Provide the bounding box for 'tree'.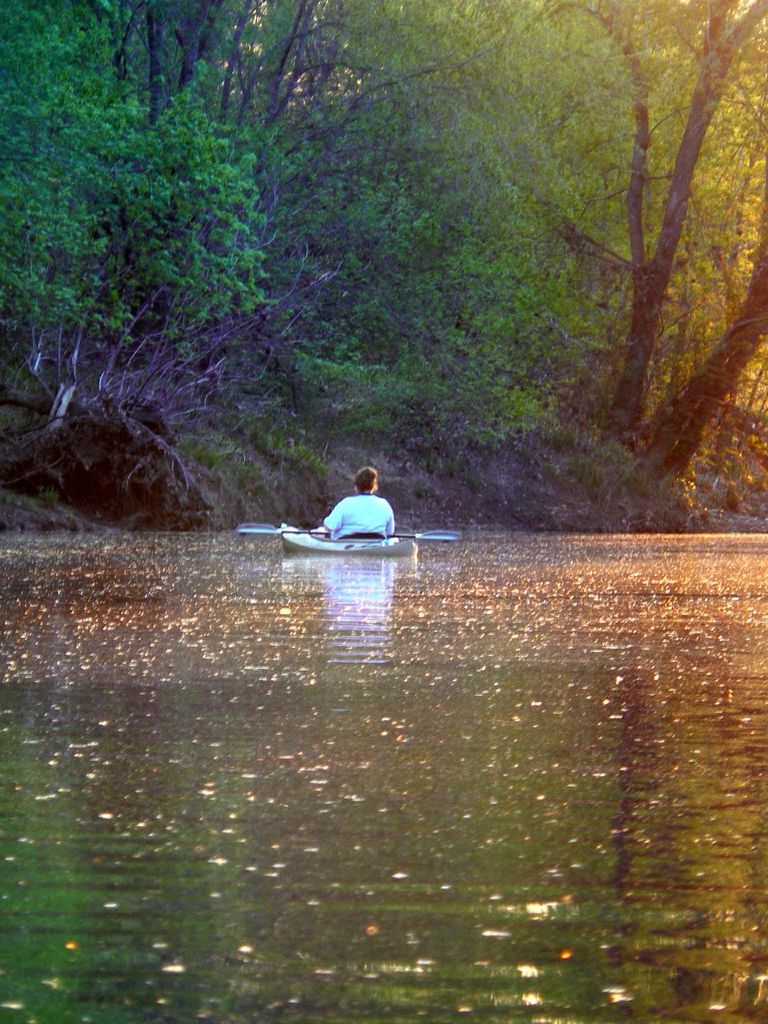
region(644, 226, 767, 486).
